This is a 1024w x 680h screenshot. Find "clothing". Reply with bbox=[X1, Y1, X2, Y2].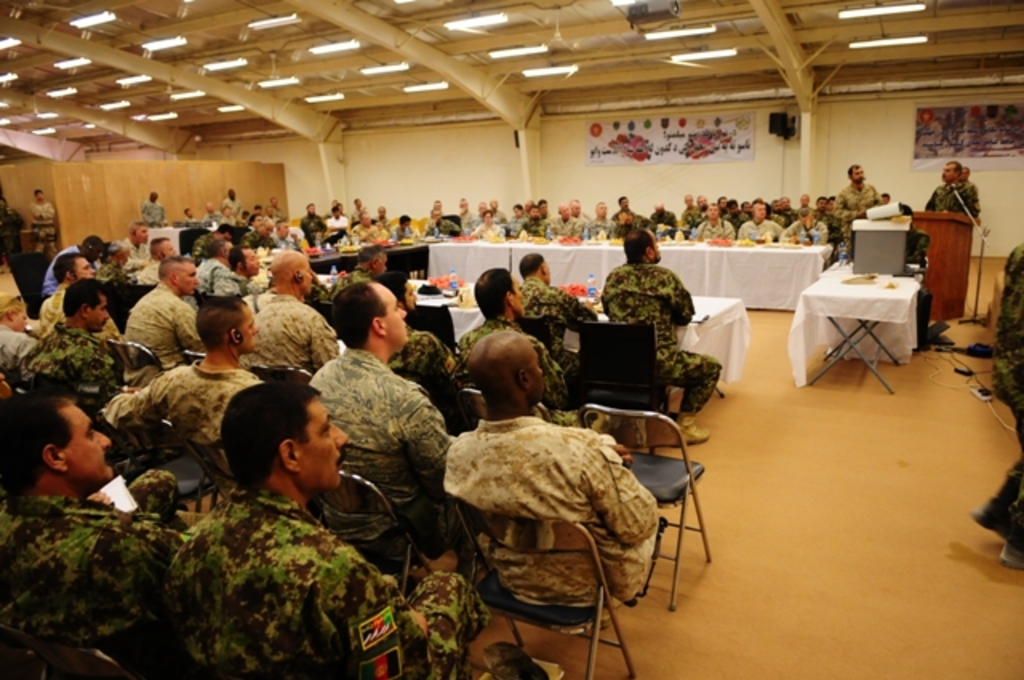
bbox=[206, 267, 261, 299].
